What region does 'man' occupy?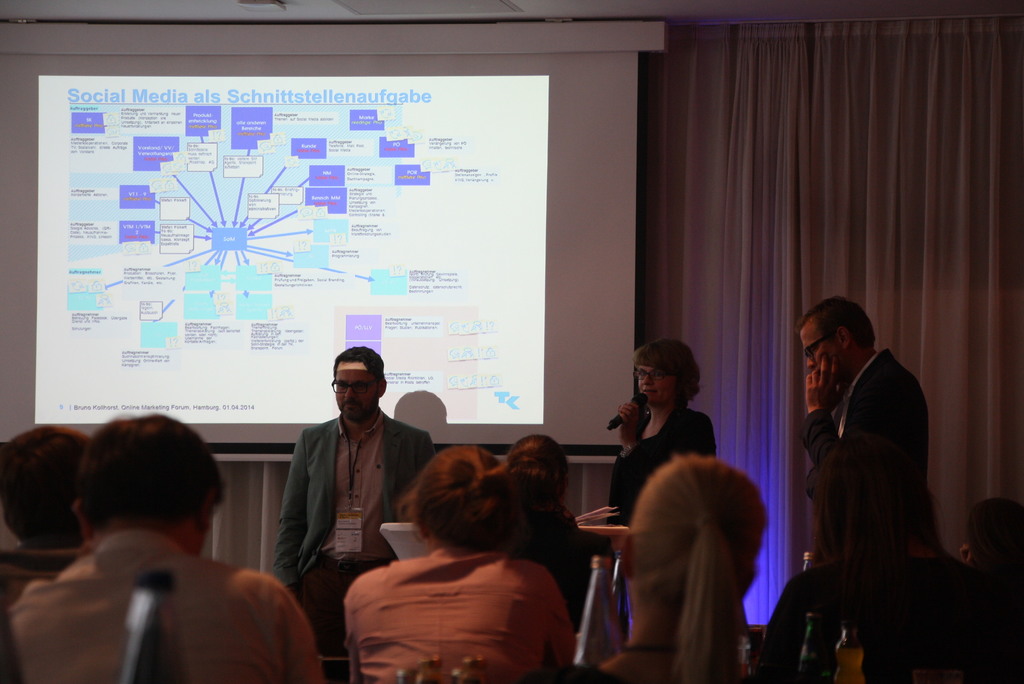
left=799, top=290, right=943, bottom=567.
